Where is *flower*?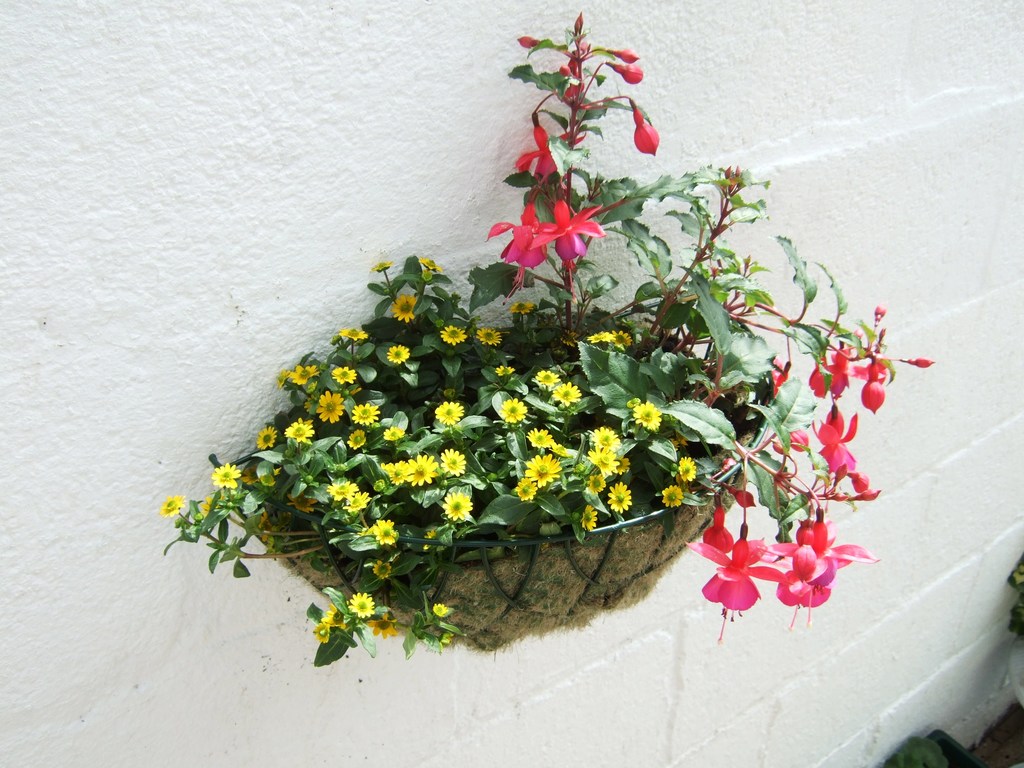
bbox(809, 336, 888, 412).
